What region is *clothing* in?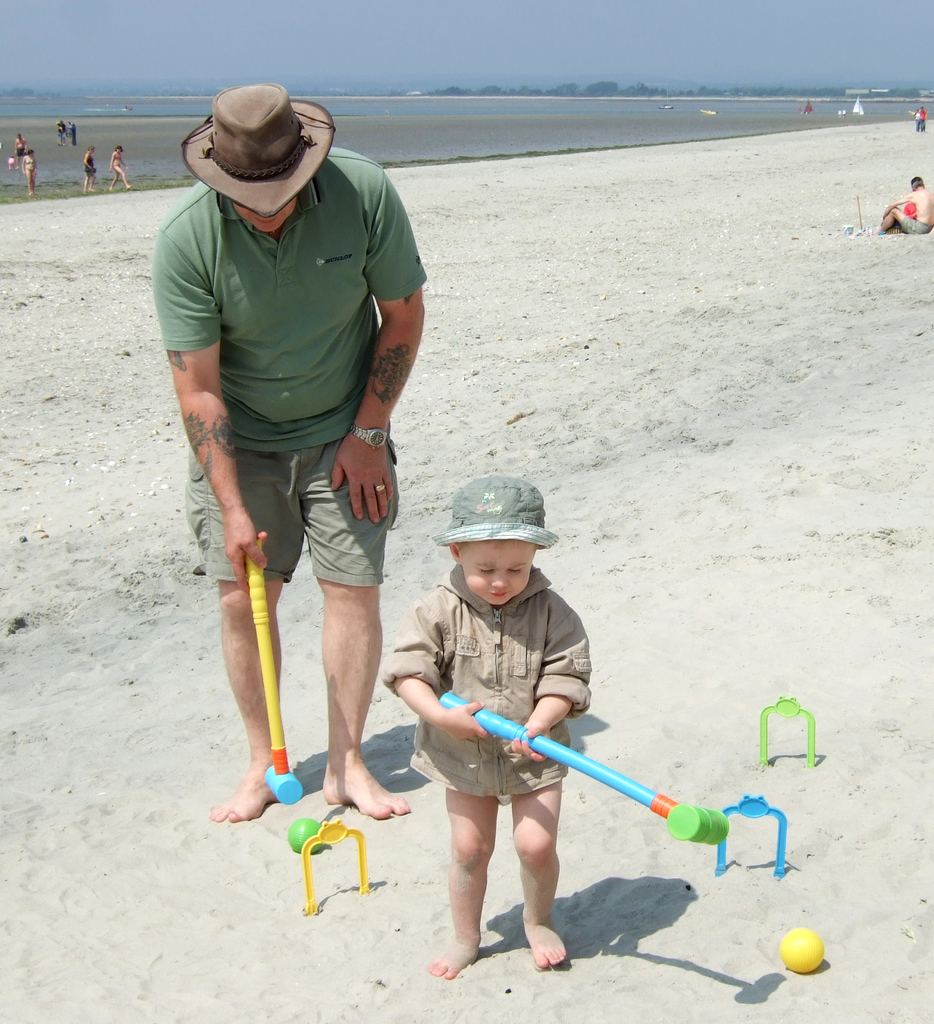
(x1=152, y1=145, x2=427, y2=589).
